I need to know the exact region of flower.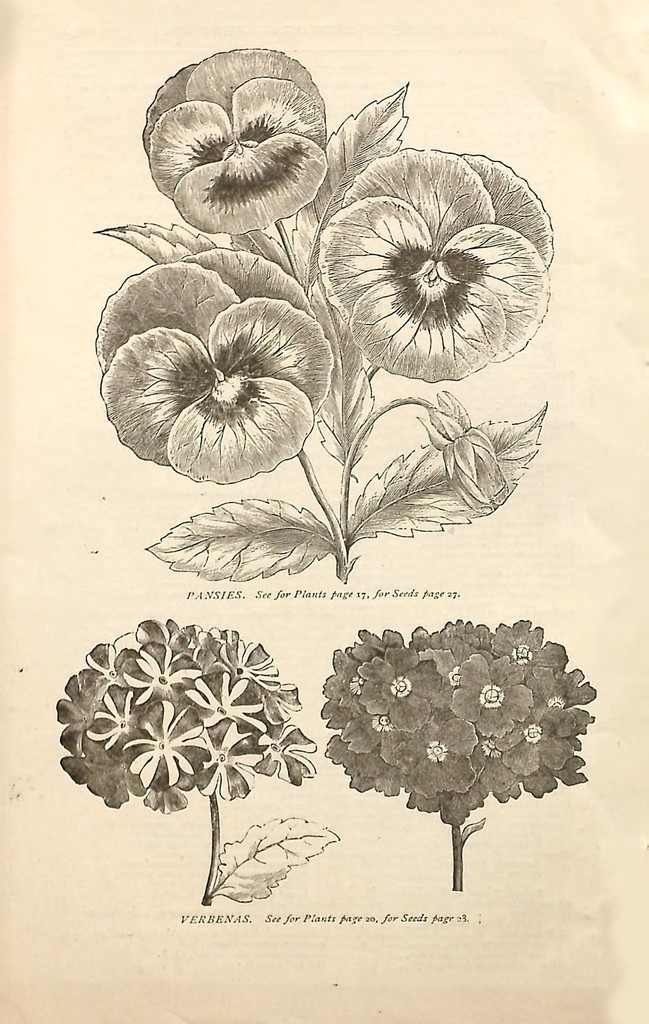
Region: [54,612,317,815].
